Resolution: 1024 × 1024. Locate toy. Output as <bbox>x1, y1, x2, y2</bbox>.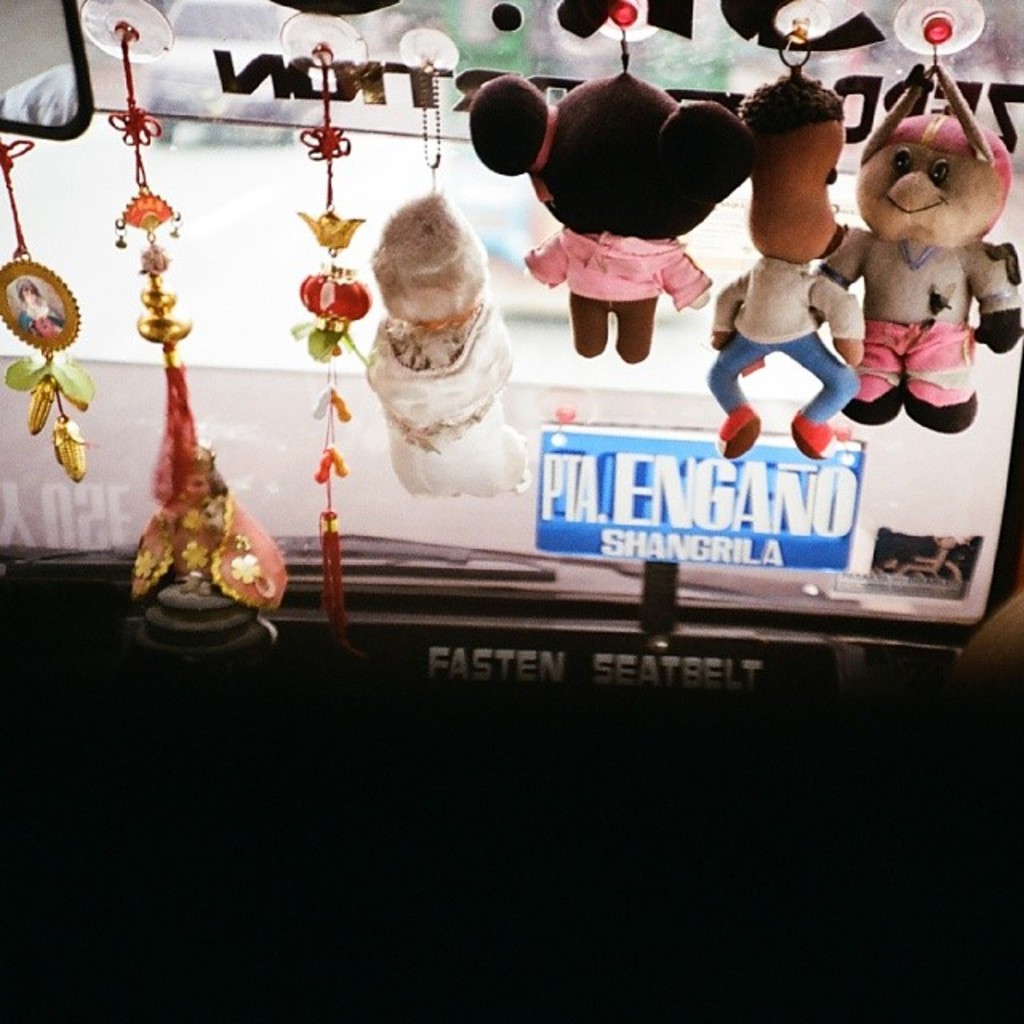
<bbox>704, 72, 861, 461</bbox>.
